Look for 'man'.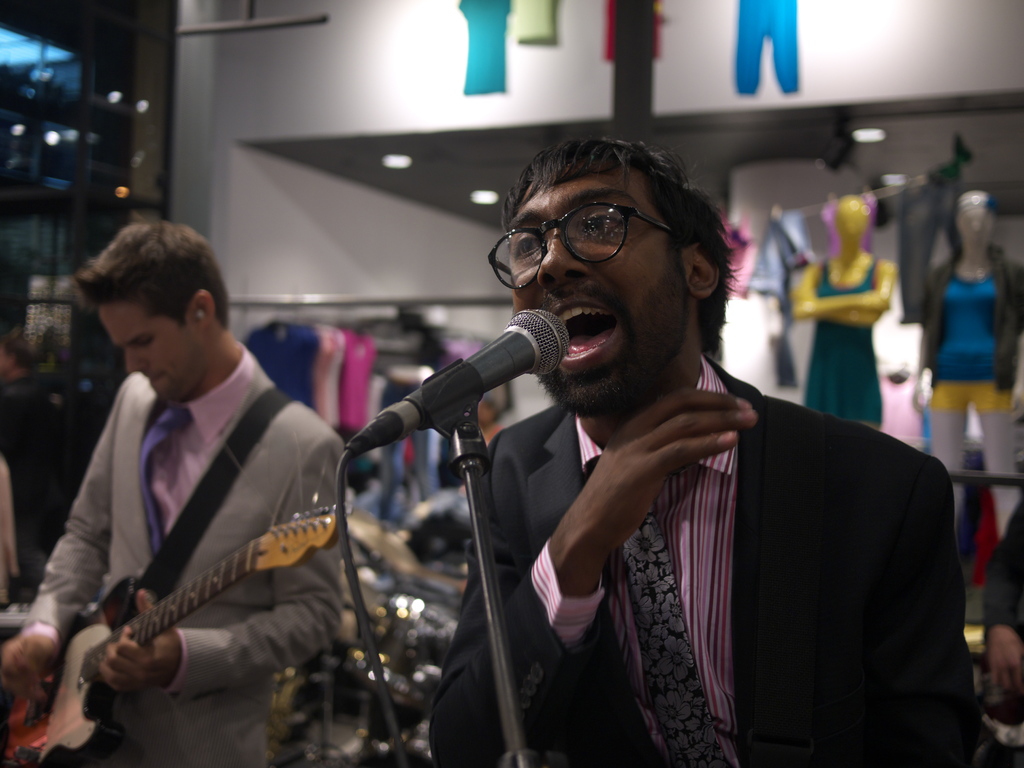
Found: {"x1": 424, "y1": 129, "x2": 995, "y2": 767}.
